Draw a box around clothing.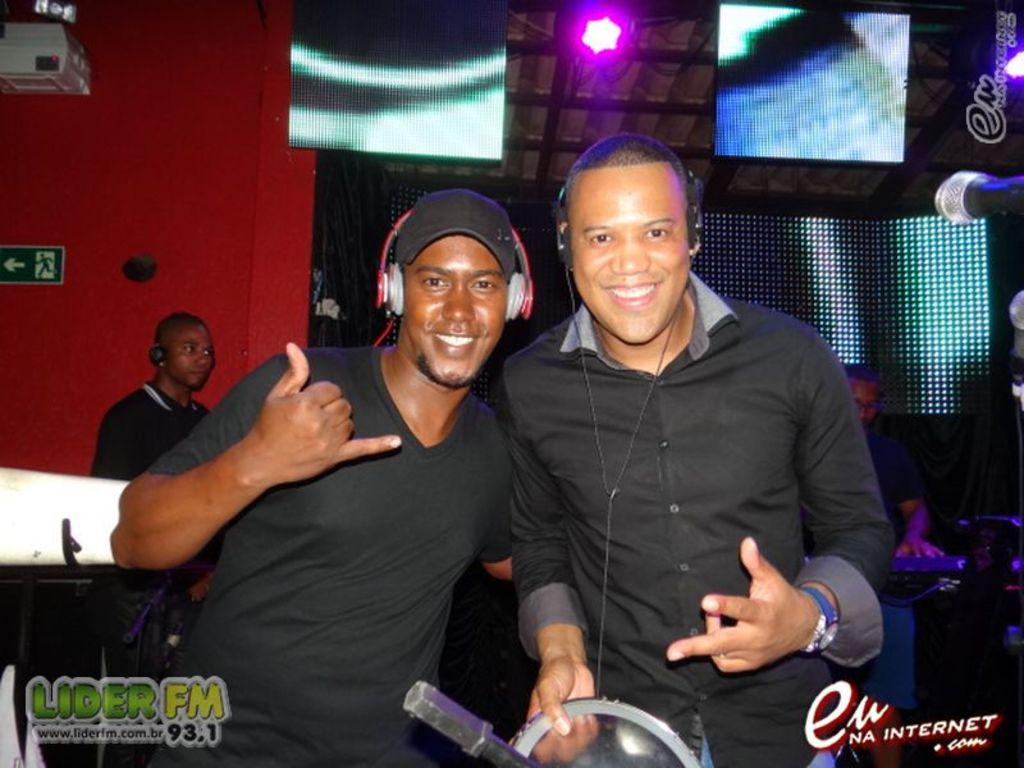
[left=494, top=262, right=900, bottom=767].
